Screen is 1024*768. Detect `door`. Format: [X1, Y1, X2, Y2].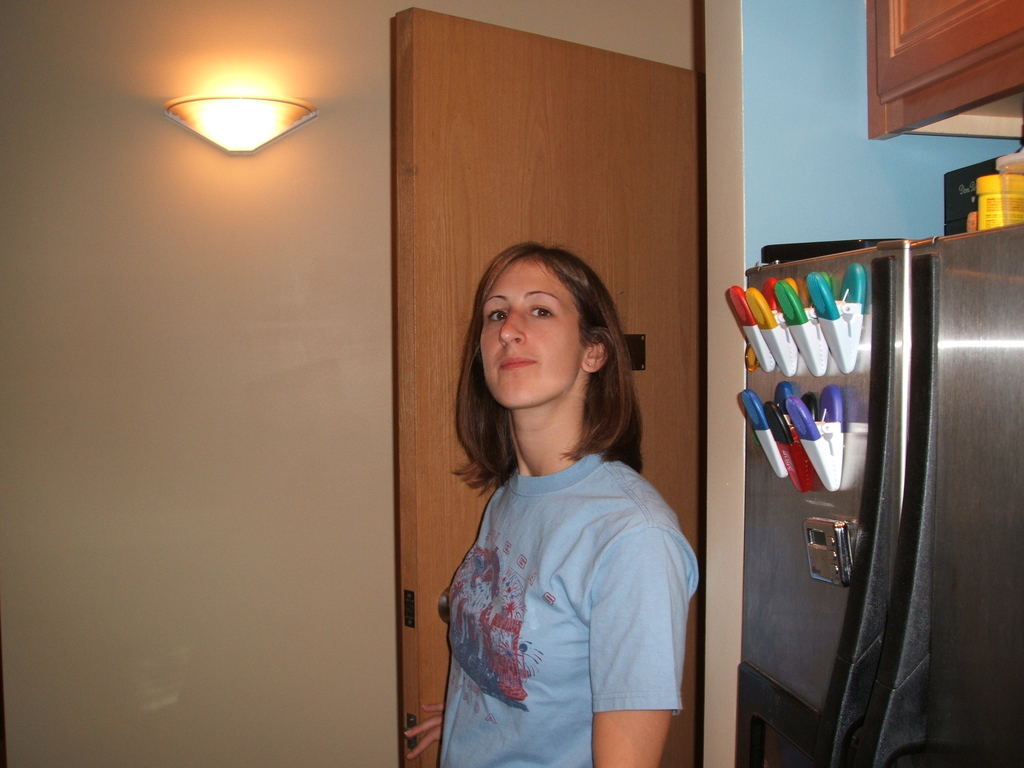
[396, 2, 703, 767].
